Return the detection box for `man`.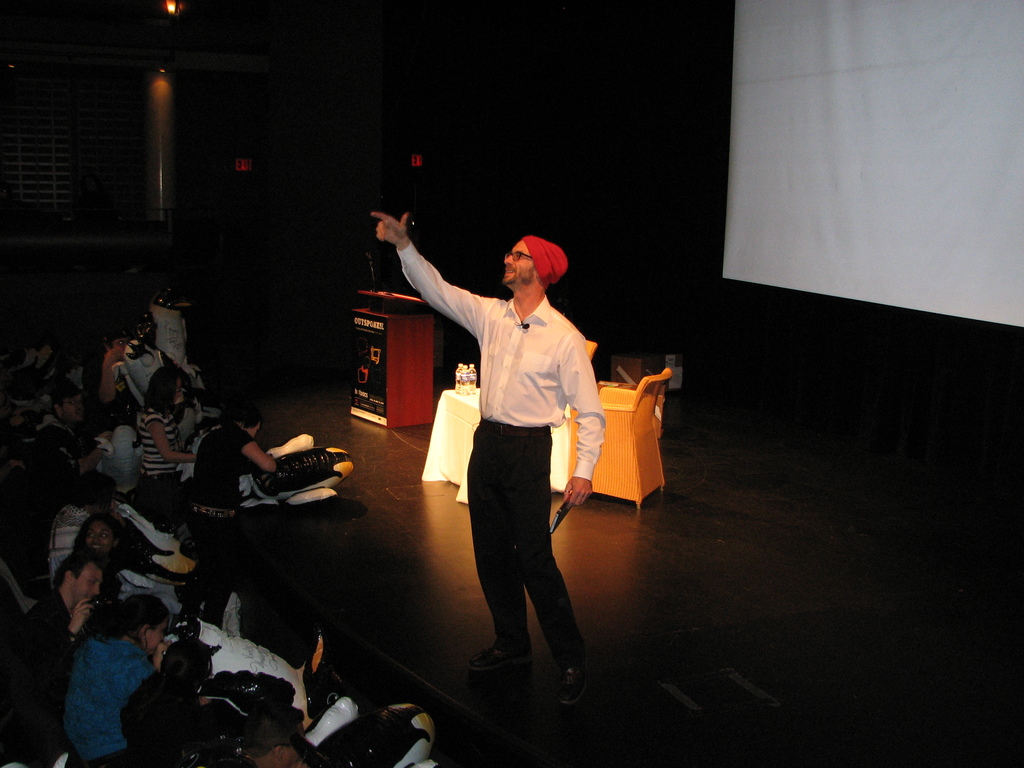
bbox(191, 403, 282, 553).
